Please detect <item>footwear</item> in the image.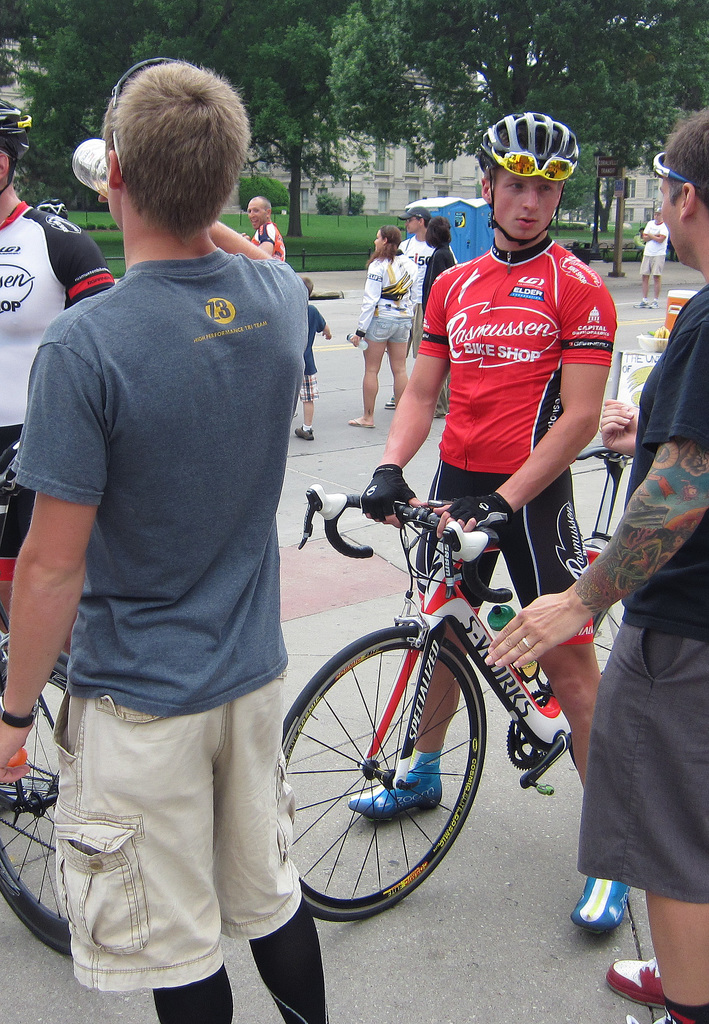
box(384, 391, 395, 409).
